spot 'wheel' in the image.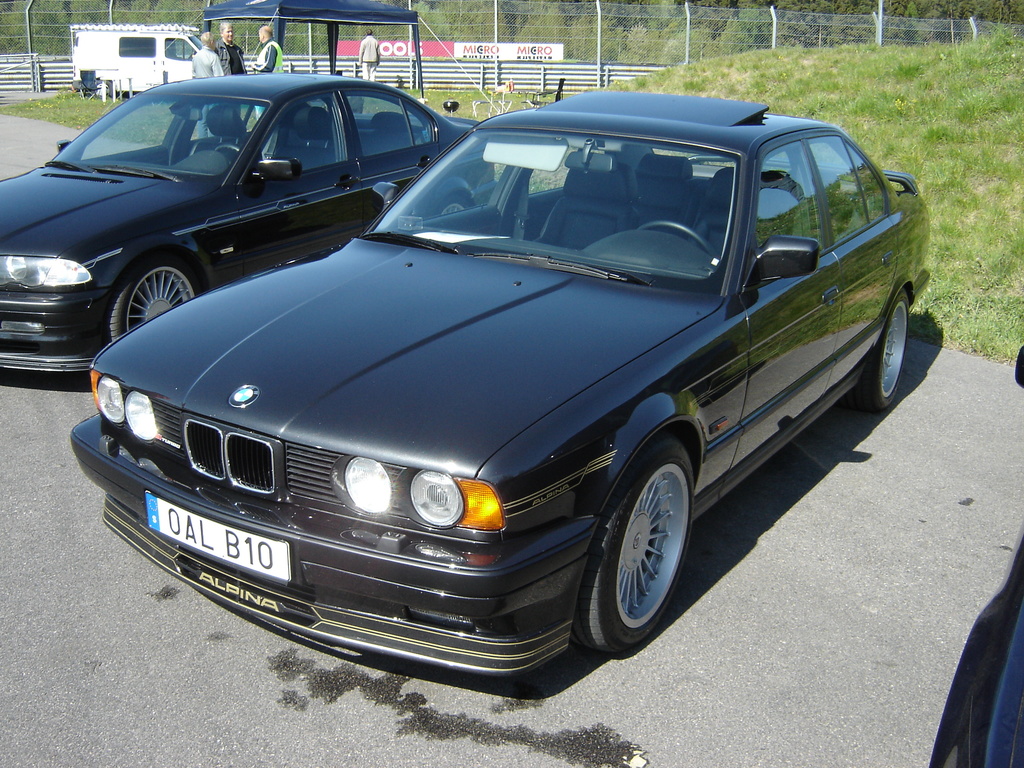
'wheel' found at {"x1": 101, "y1": 248, "x2": 196, "y2": 347}.
